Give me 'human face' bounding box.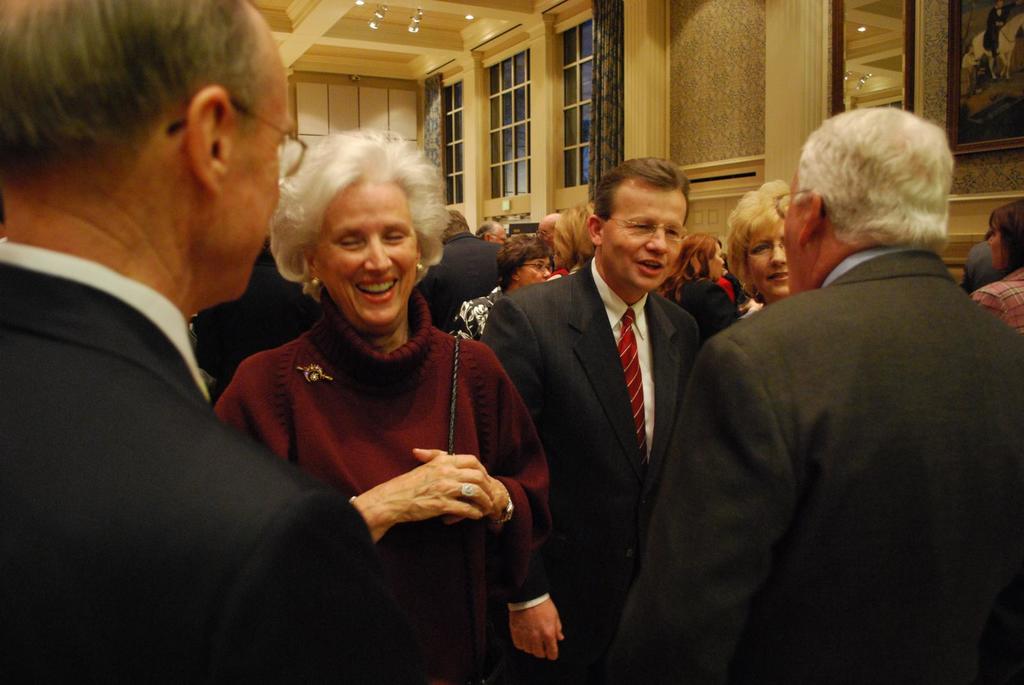
(714, 245, 723, 283).
